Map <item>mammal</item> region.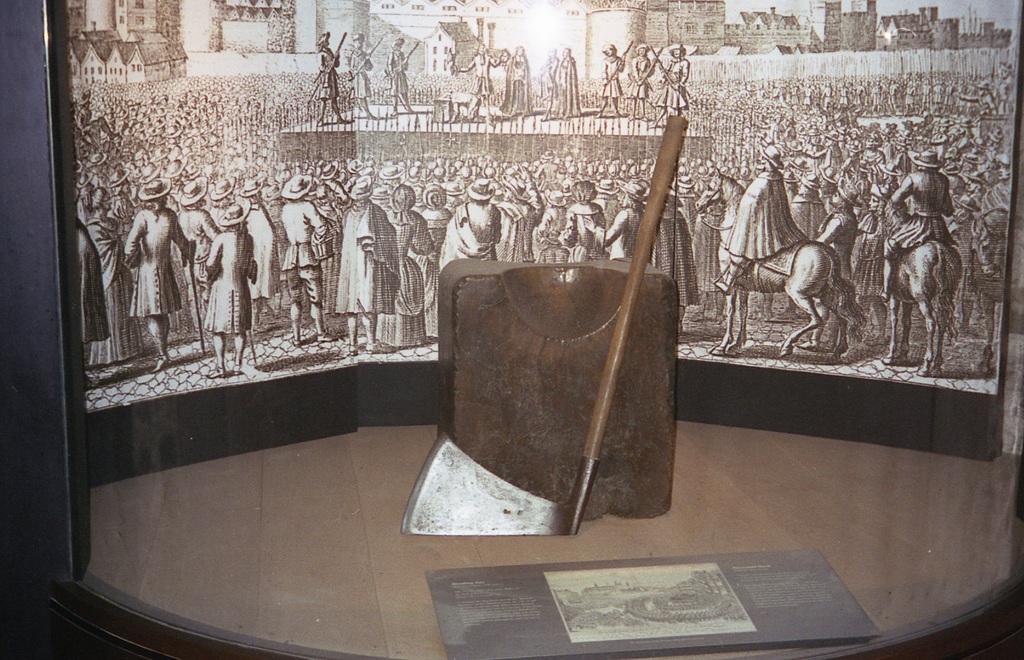
Mapped to 316:31:341:123.
